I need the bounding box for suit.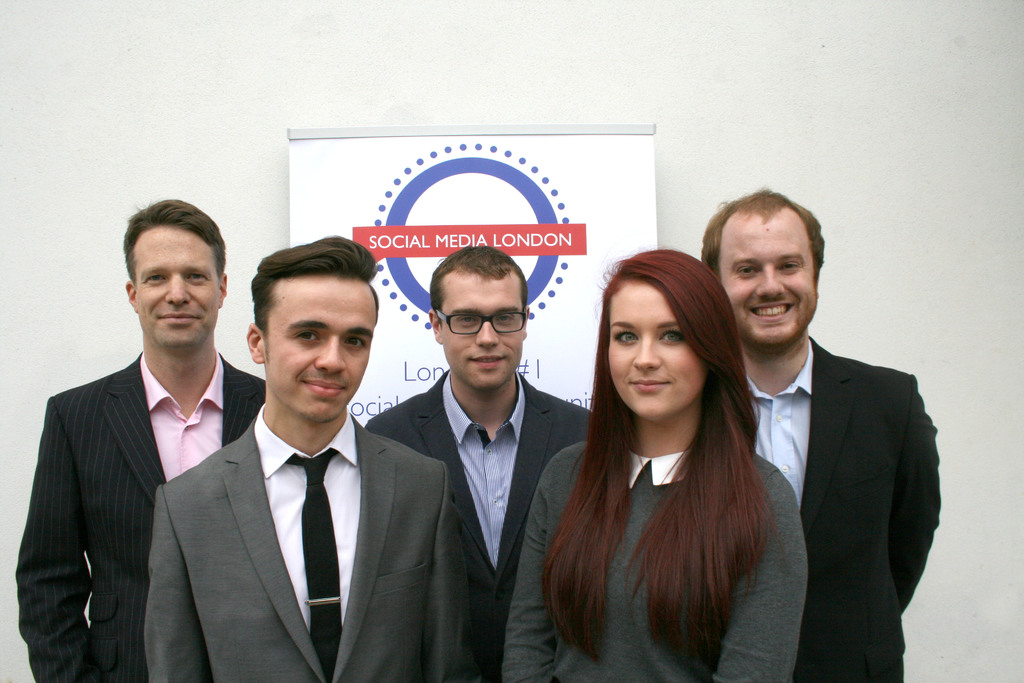
Here it is: BBox(748, 336, 942, 682).
